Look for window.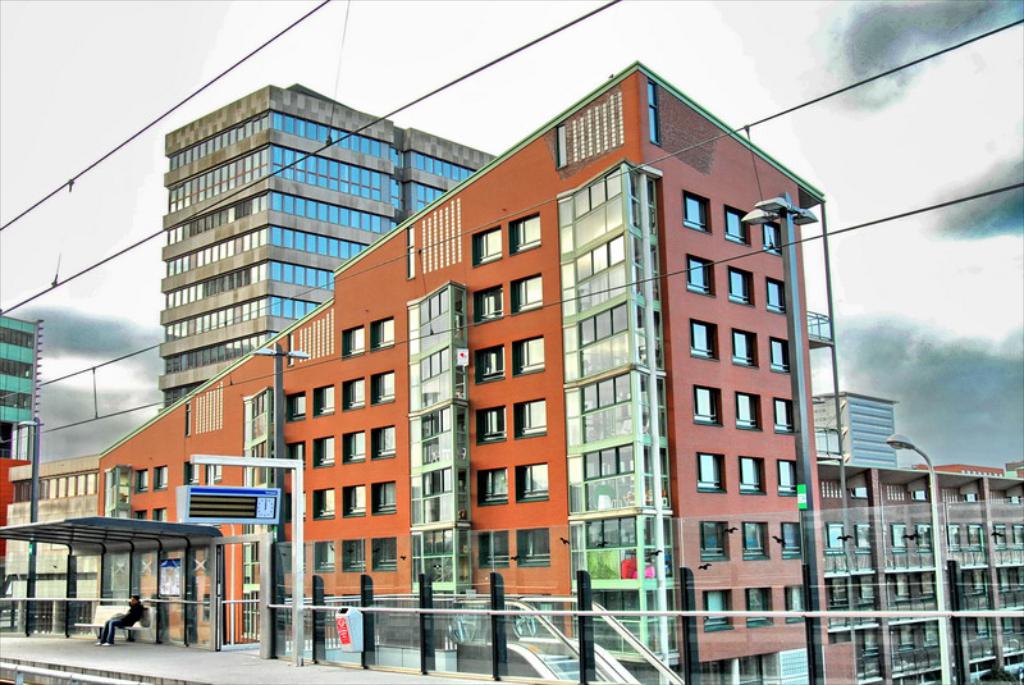
Found: select_region(346, 380, 369, 405).
